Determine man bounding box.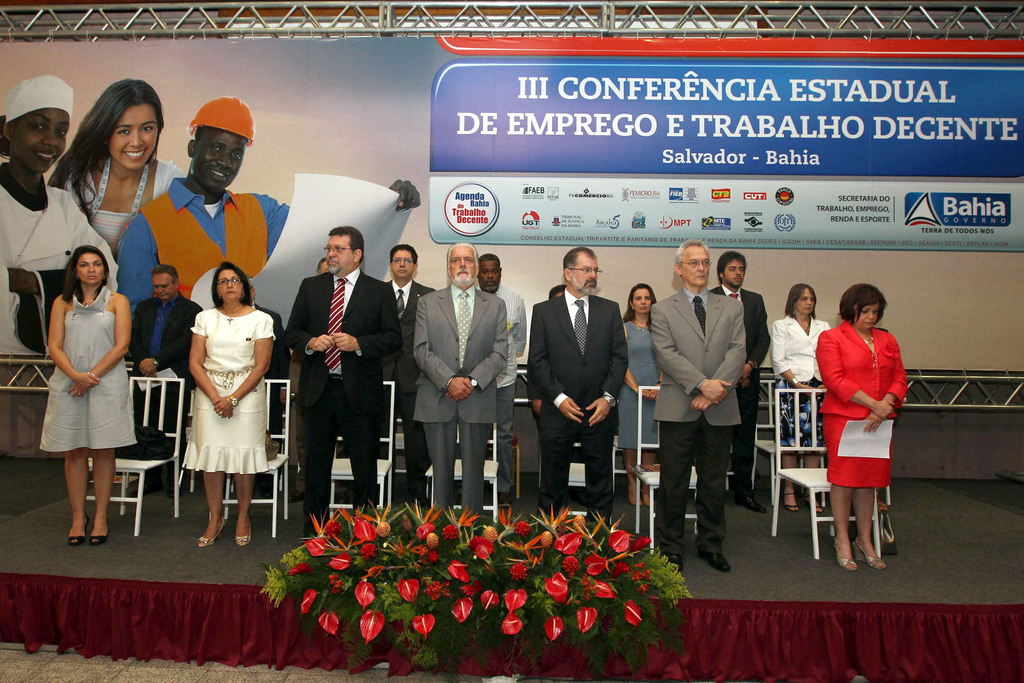
Determined: [529, 245, 641, 529].
